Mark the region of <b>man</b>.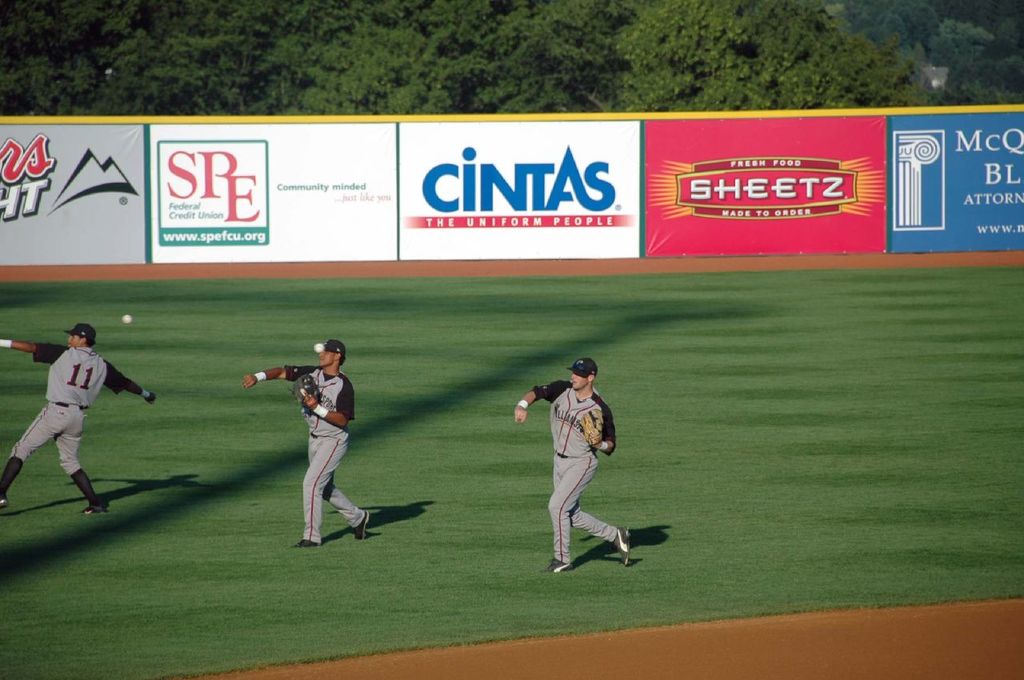
Region: (0, 324, 154, 506).
